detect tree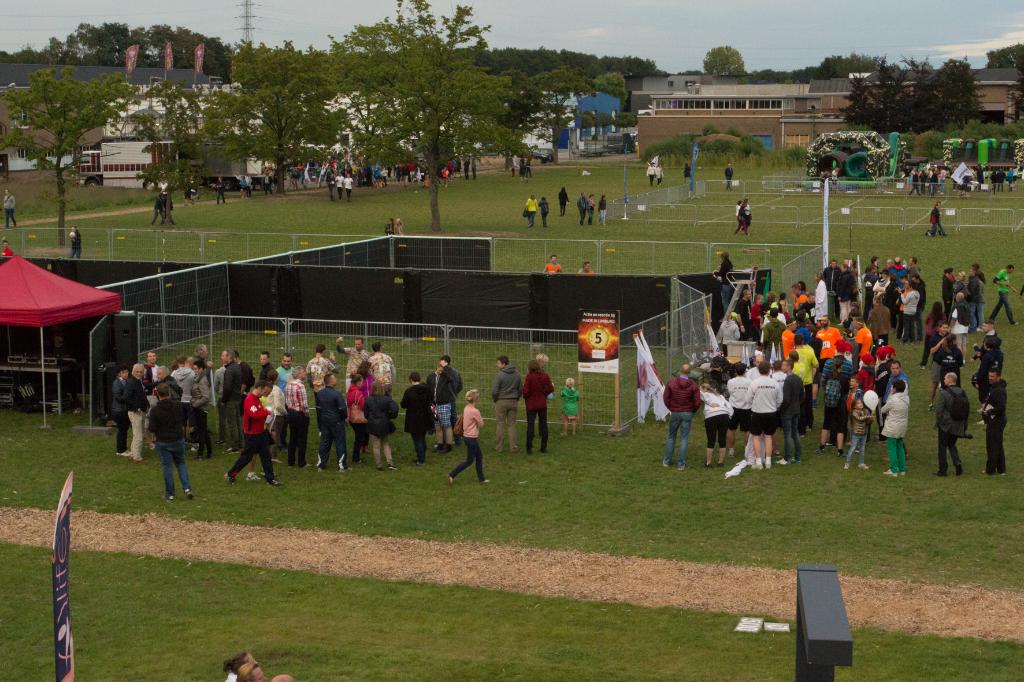
x1=900, y1=56, x2=939, y2=137
